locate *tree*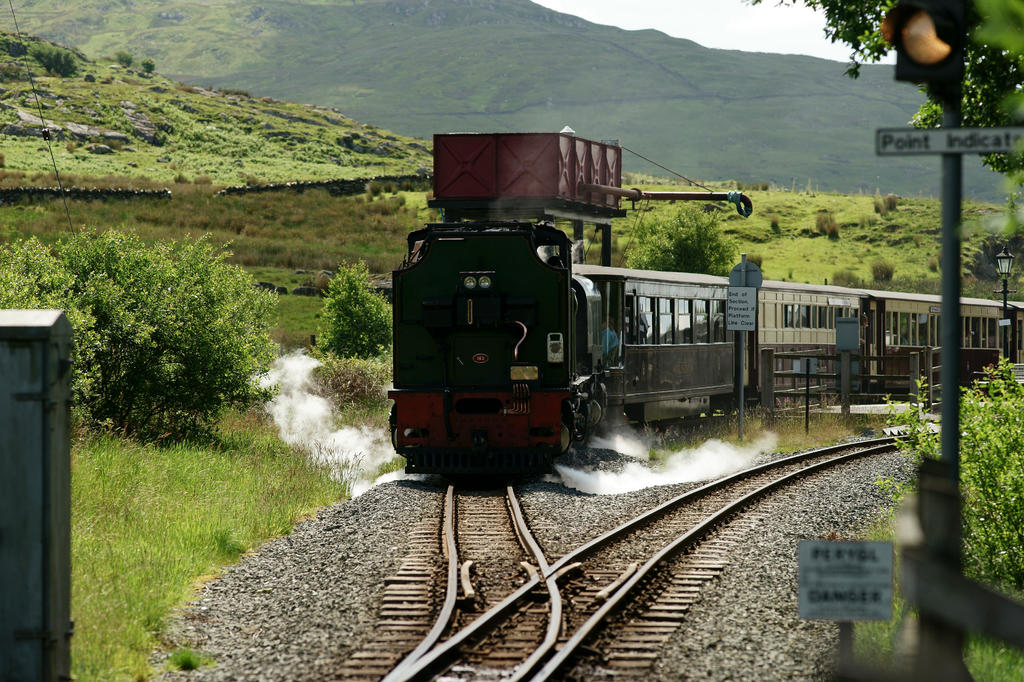
x1=314, y1=250, x2=388, y2=367
